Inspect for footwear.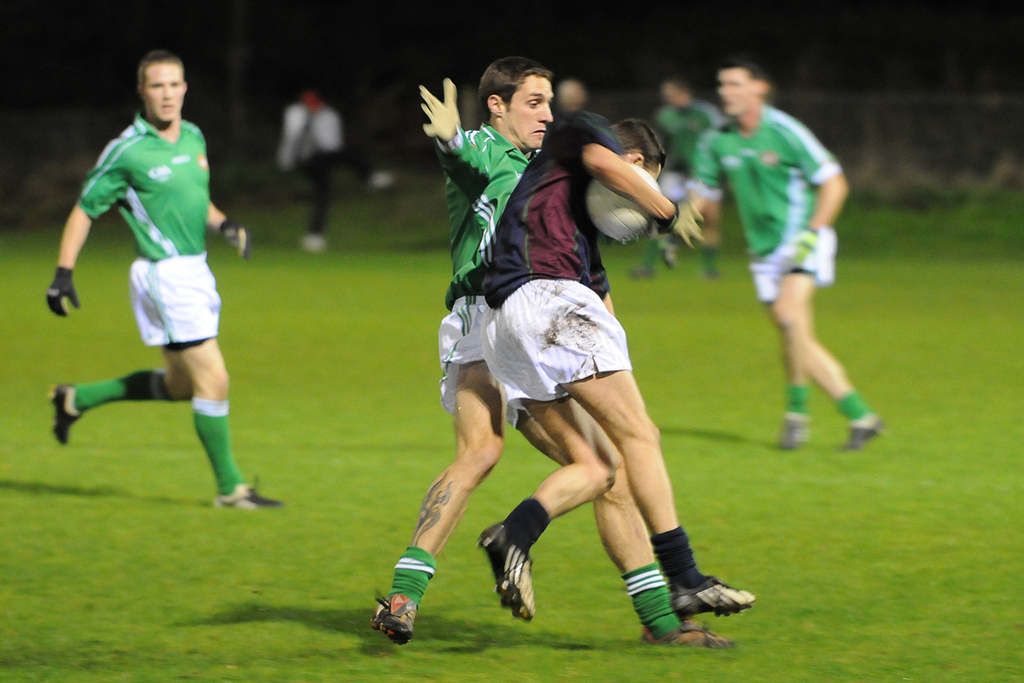
Inspection: x1=641, y1=612, x2=734, y2=644.
